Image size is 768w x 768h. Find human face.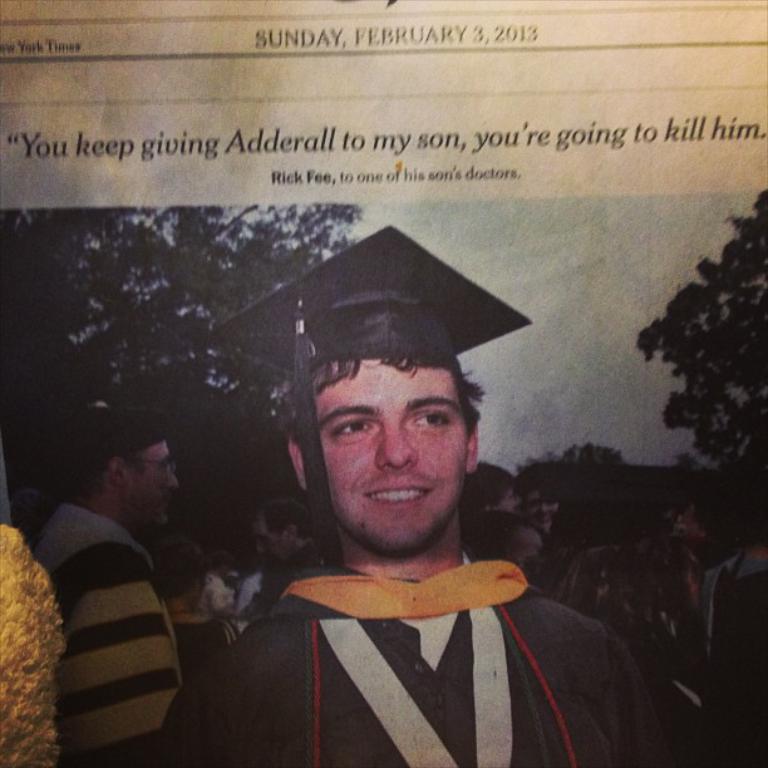
pyautogui.locateOnScreen(315, 356, 467, 550).
